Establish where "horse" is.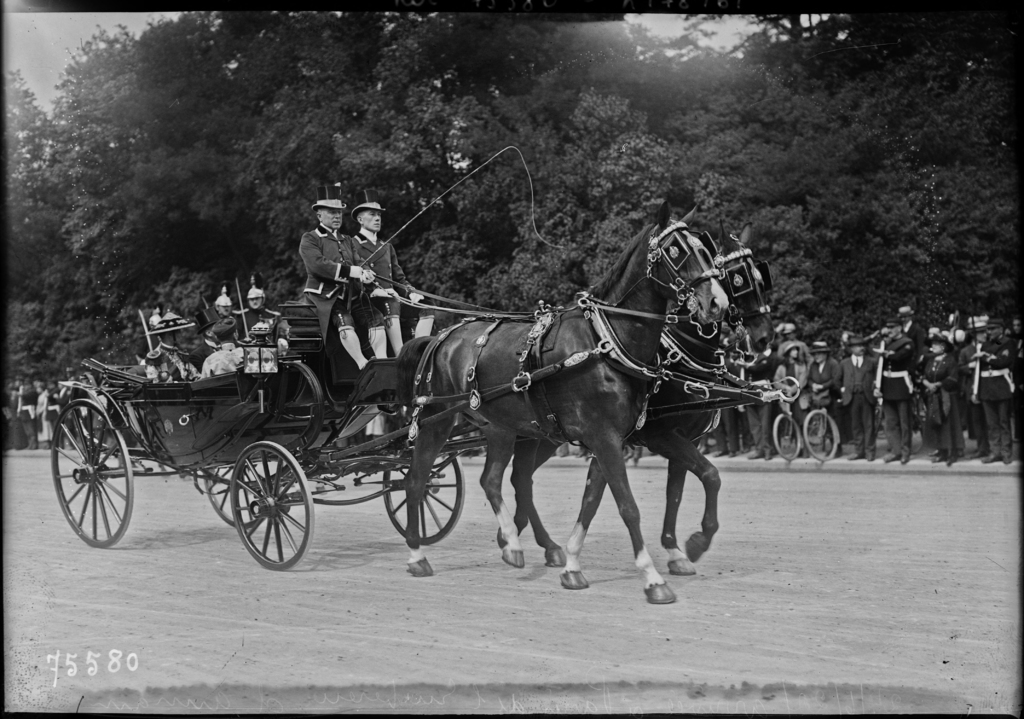
Established at [495,214,774,574].
